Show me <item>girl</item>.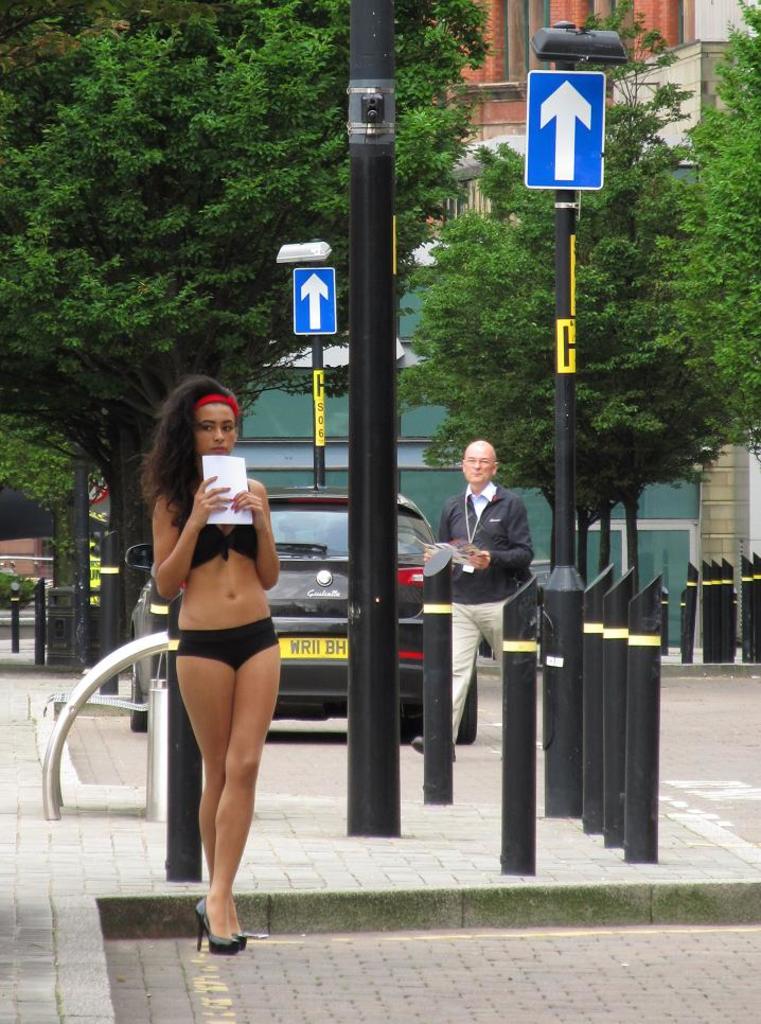
<item>girl</item> is here: bbox(120, 373, 281, 954).
